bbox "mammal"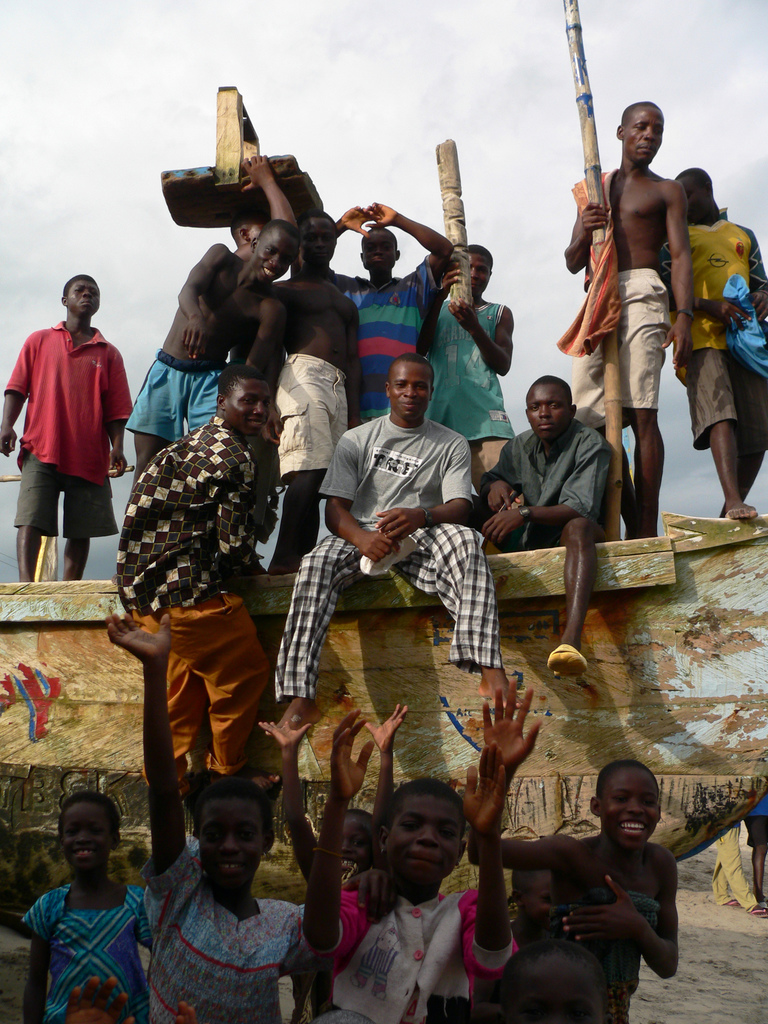
<box>483,739,557,976</box>
